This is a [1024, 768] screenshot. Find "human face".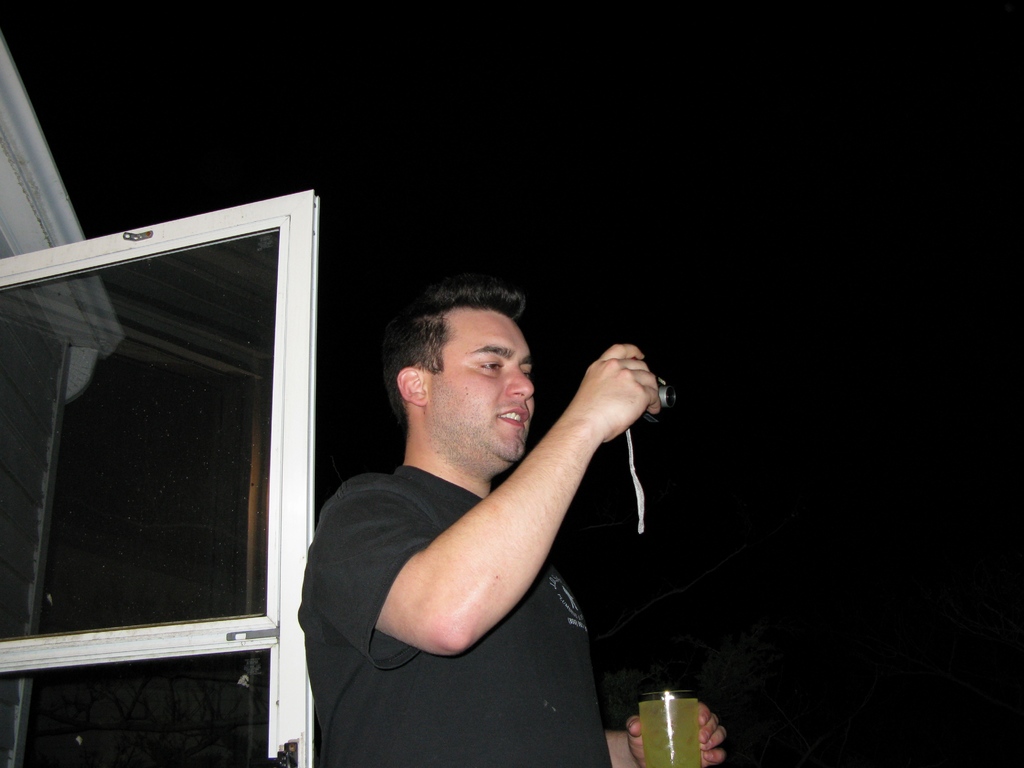
Bounding box: box(428, 317, 534, 479).
